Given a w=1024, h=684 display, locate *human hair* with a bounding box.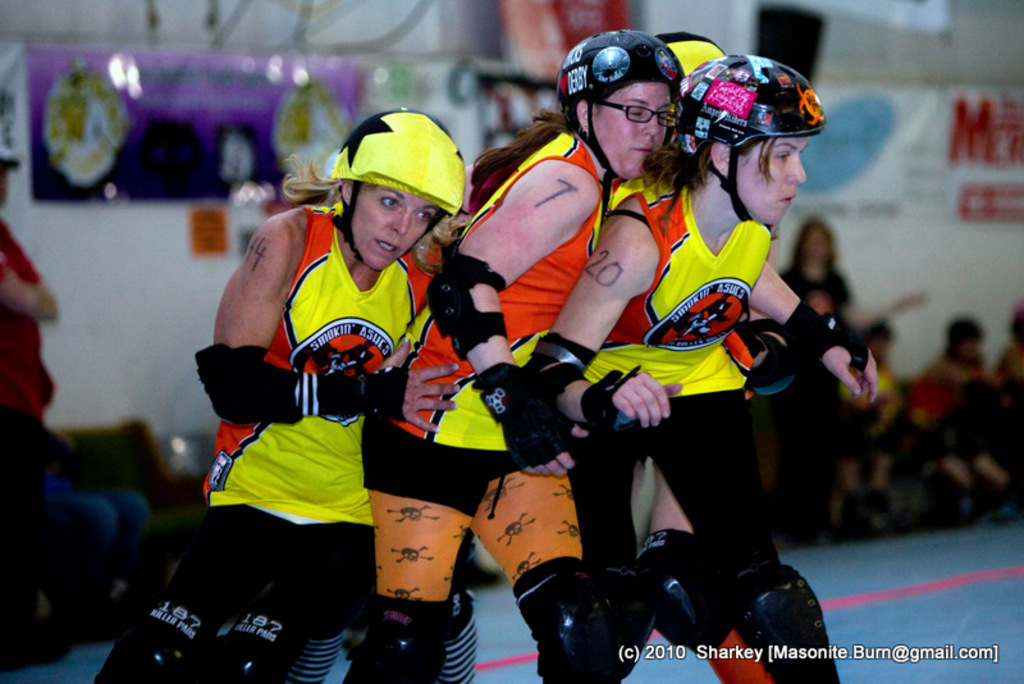
Located: pyautogui.locateOnScreen(945, 310, 986, 354).
